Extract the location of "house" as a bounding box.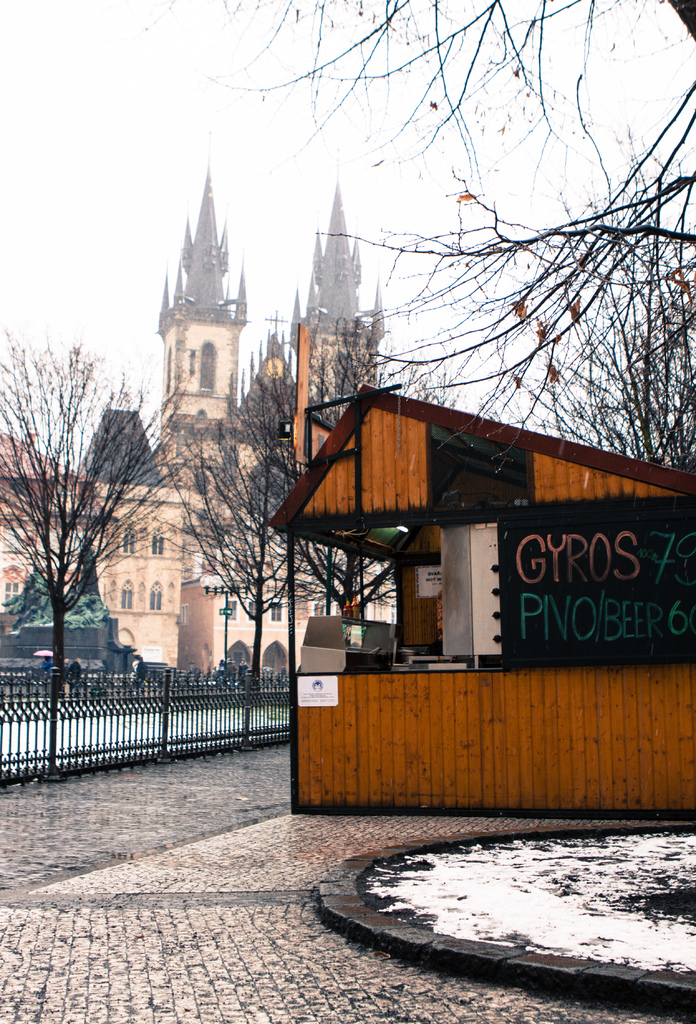
0,428,187,682.
